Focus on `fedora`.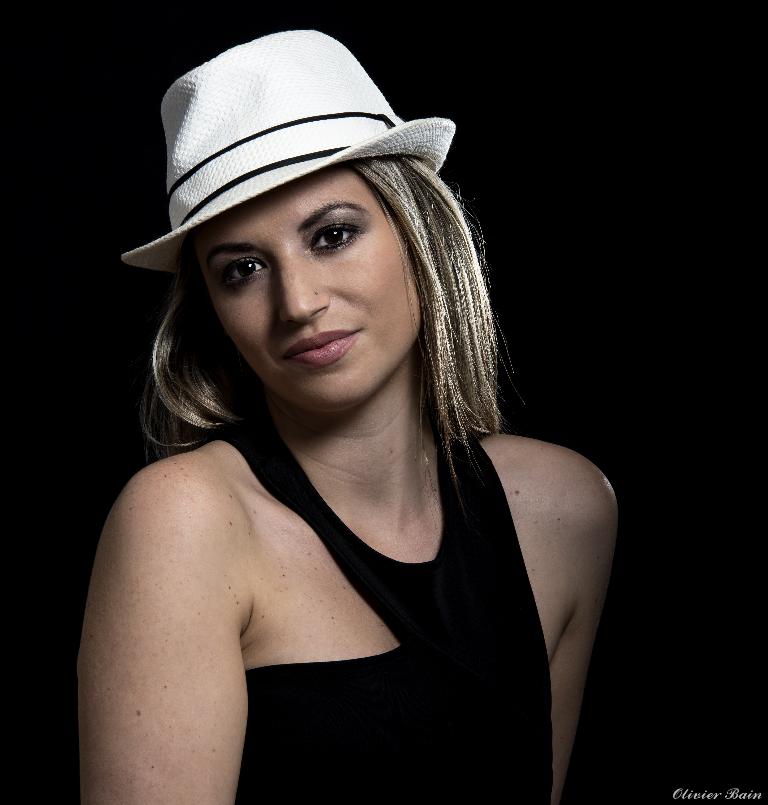
Focused at x1=122, y1=22, x2=457, y2=276.
